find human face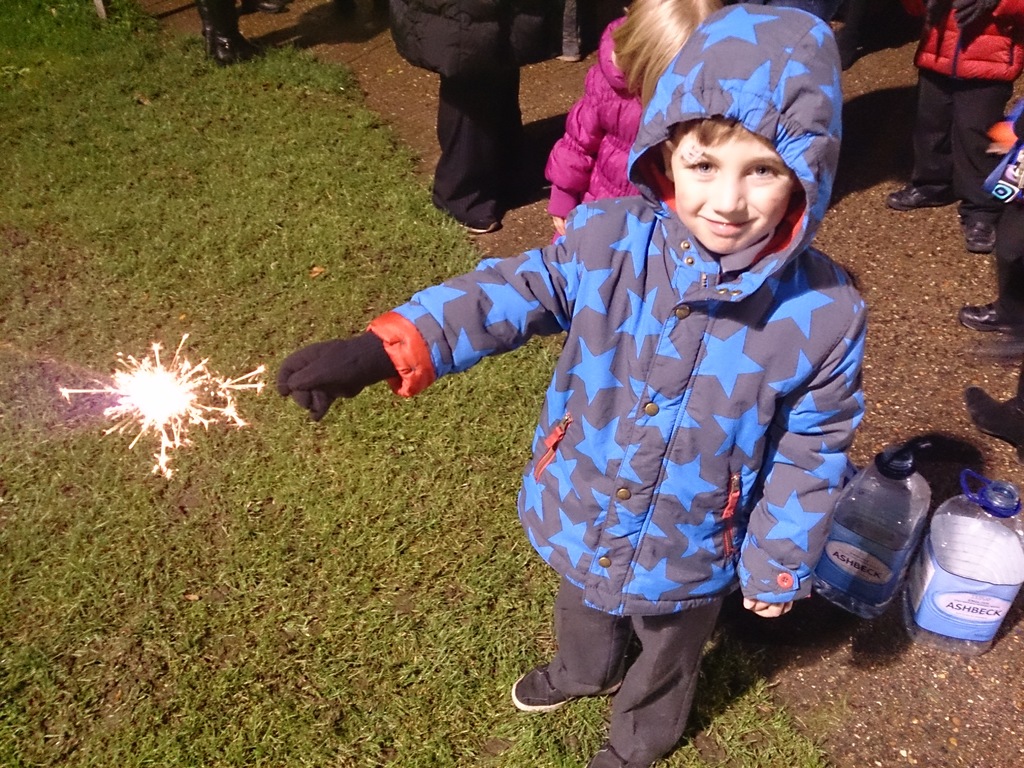
<box>673,122,795,255</box>
